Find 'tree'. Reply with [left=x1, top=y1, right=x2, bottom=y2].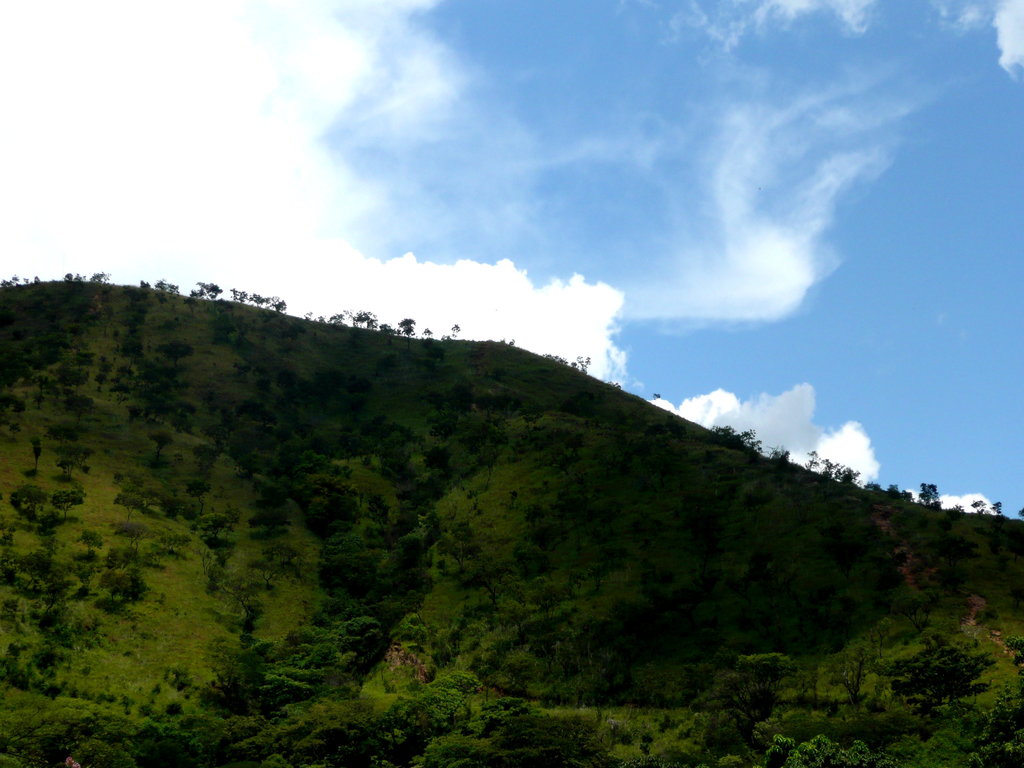
[left=713, top=422, right=739, bottom=439].
